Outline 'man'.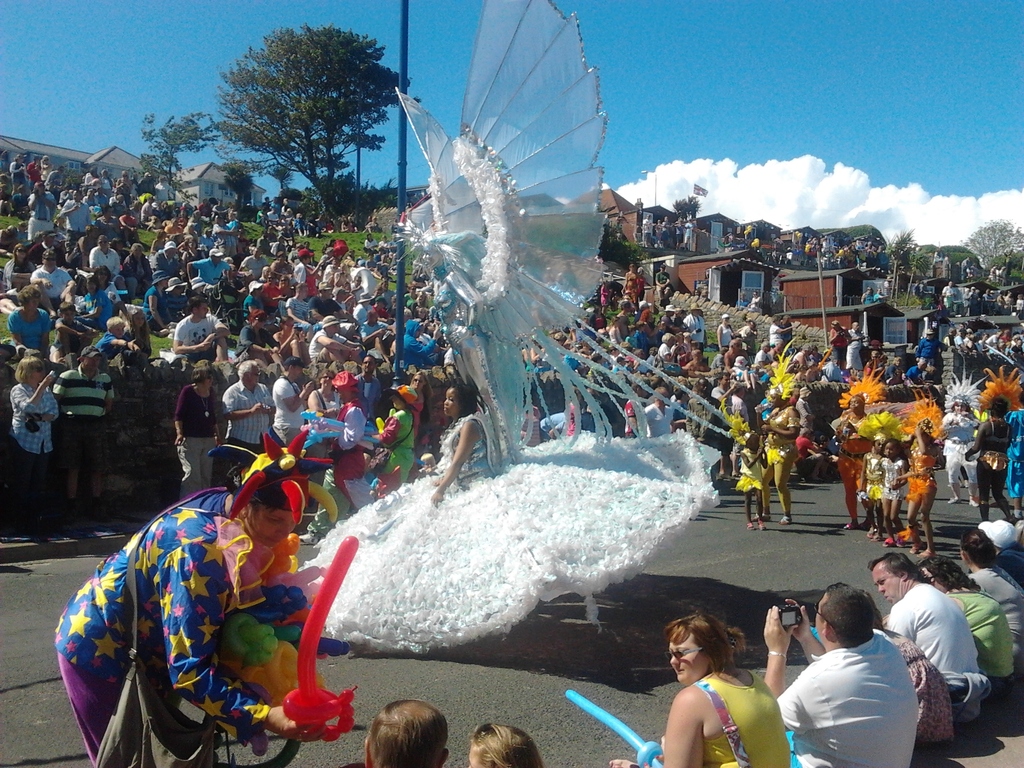
Outline: <box>352,355,381,424</box>.
